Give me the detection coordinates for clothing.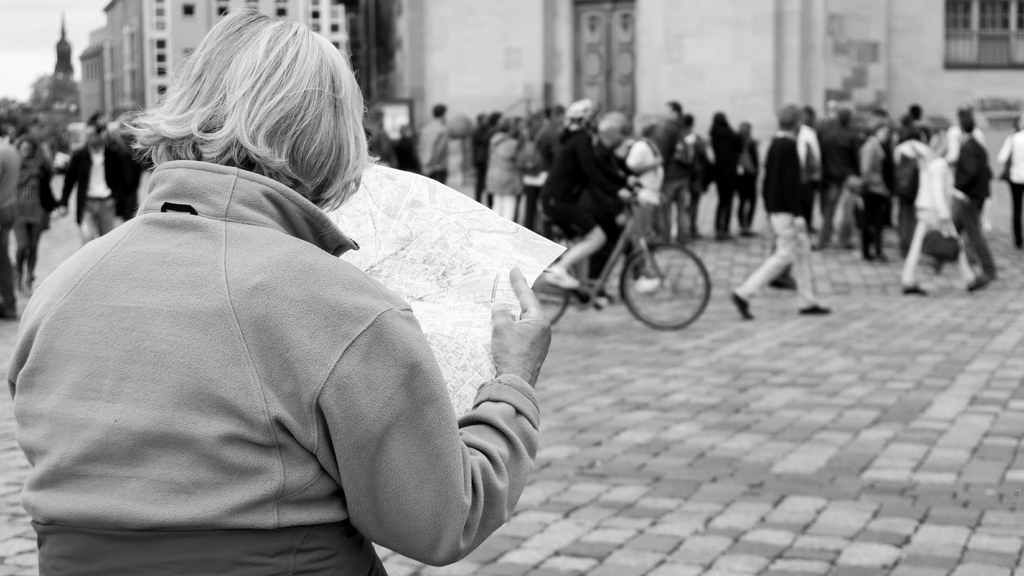
bbox(897, 153, 984, 293).
